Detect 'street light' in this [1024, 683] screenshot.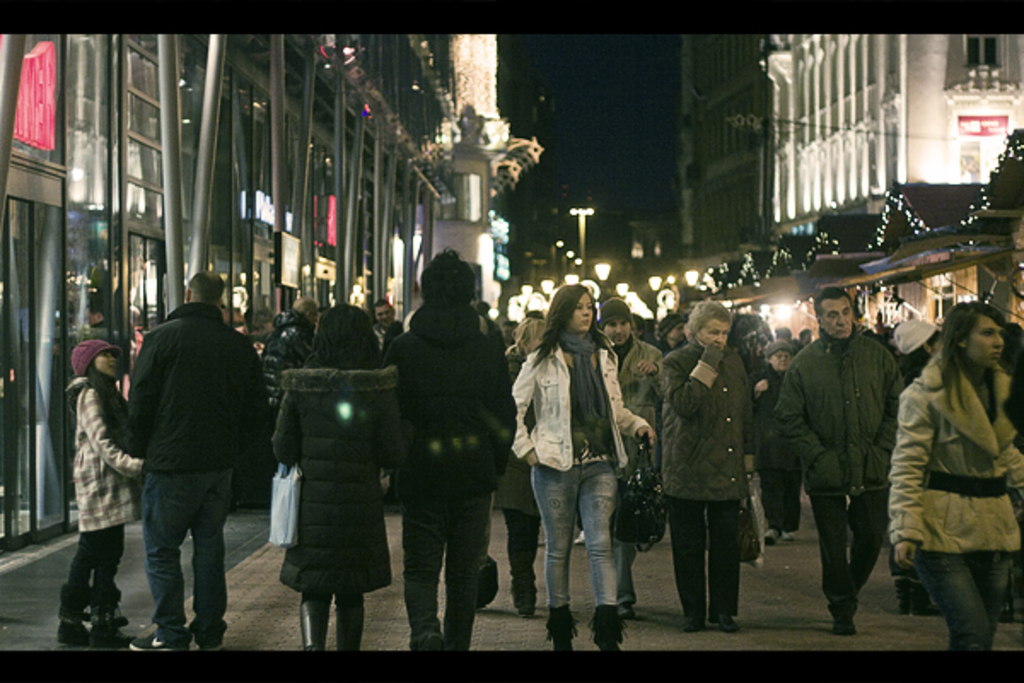
Detection: [572, 207, 596, 270].
